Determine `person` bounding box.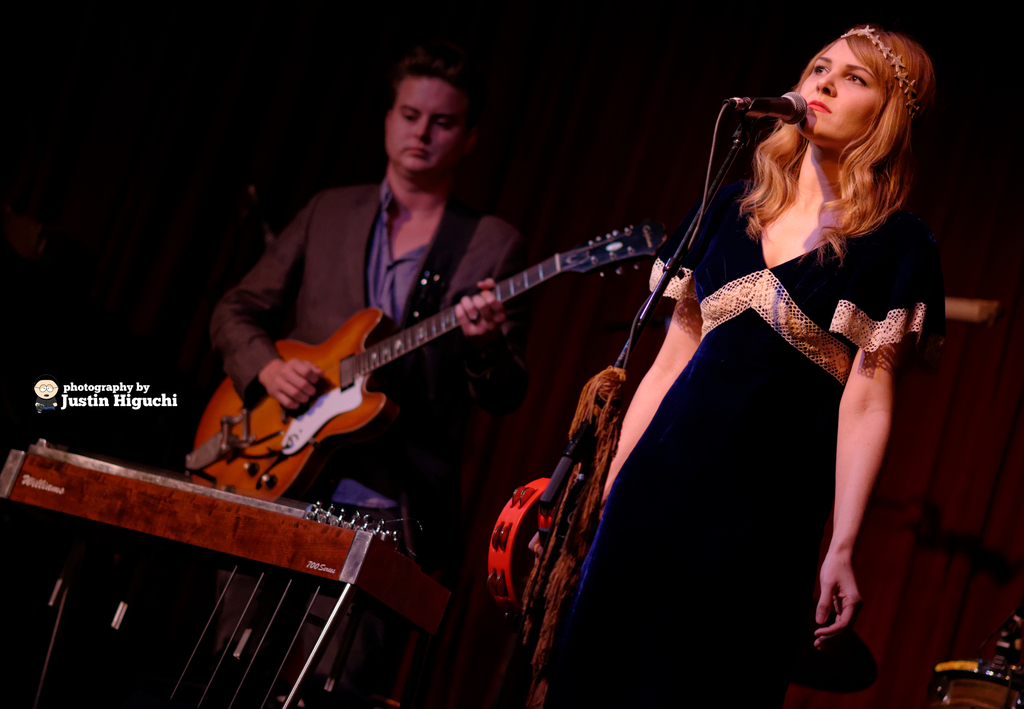
Determined: {"x1": 198, "y1": 49, "x2": 545, "y2": 564}.
